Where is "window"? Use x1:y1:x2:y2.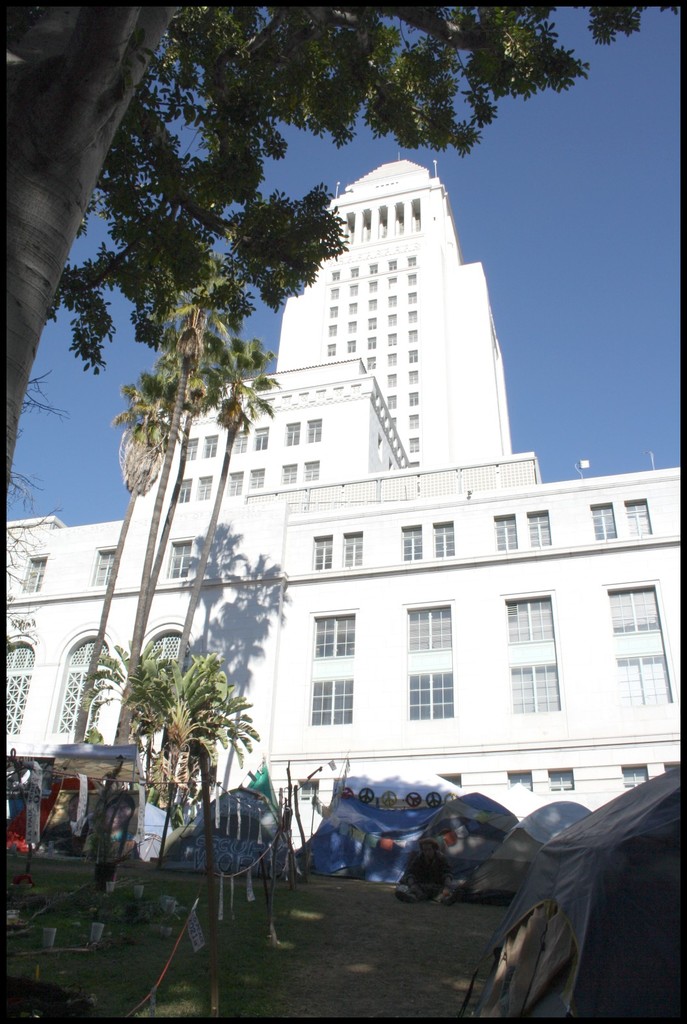
504:597:557:641.
